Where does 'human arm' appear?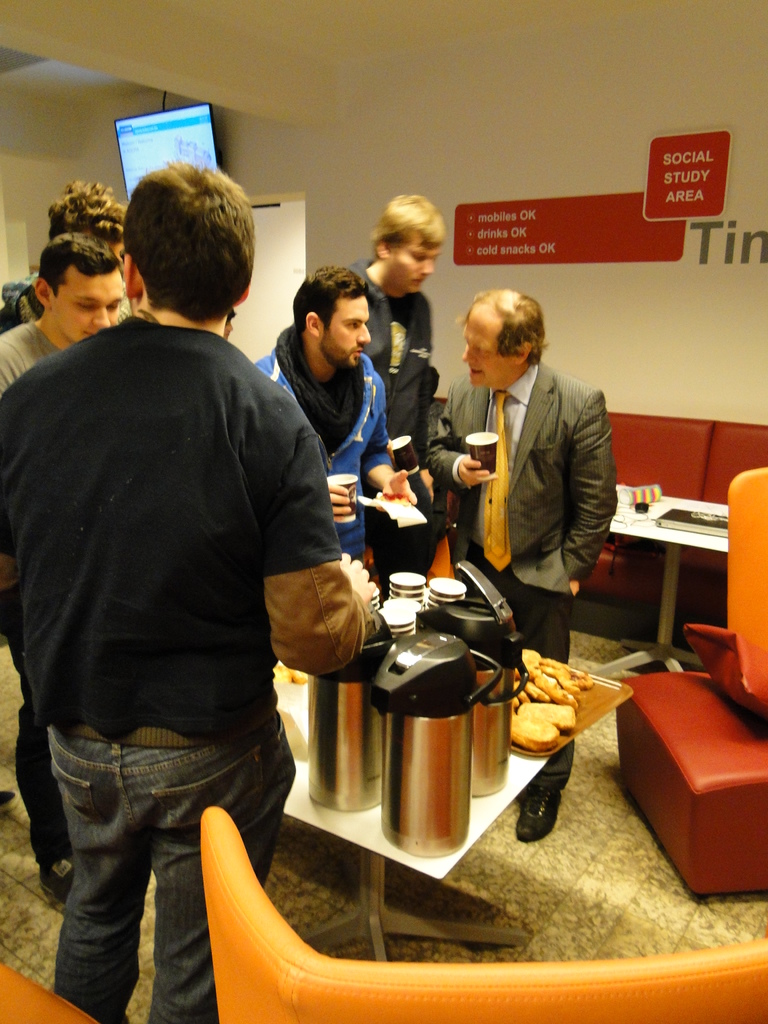
Appears at {"x1": 260, "y1": 417, "x2": 382, "y2": 676}.
